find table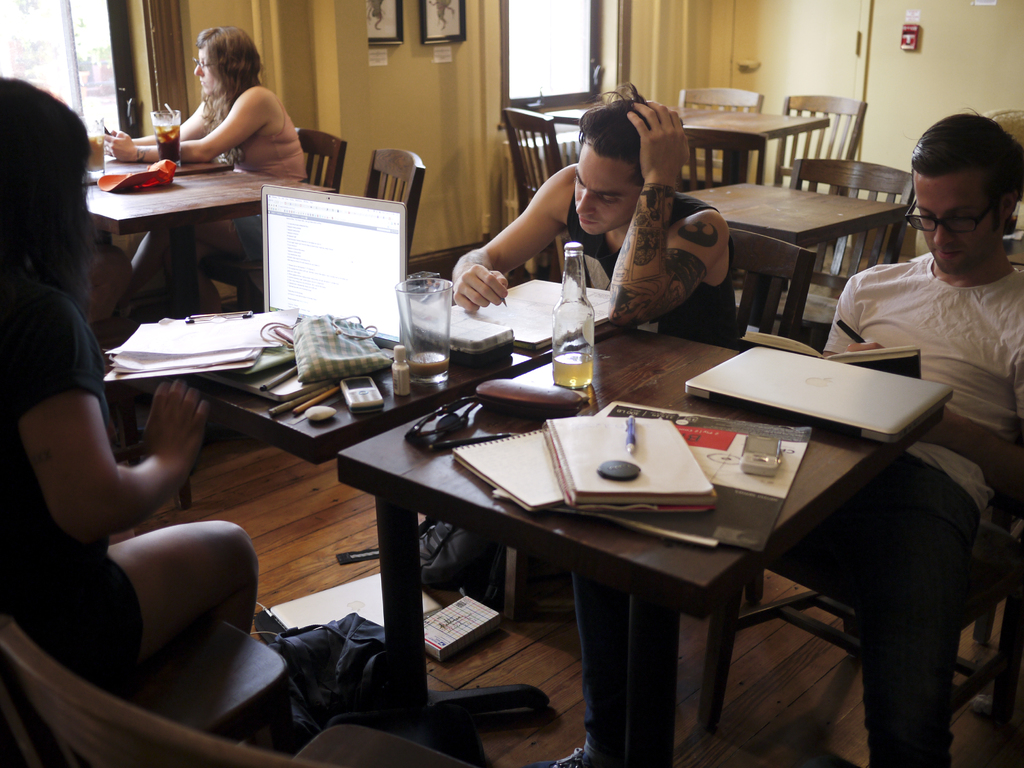
(679, 179, 911, 323)
